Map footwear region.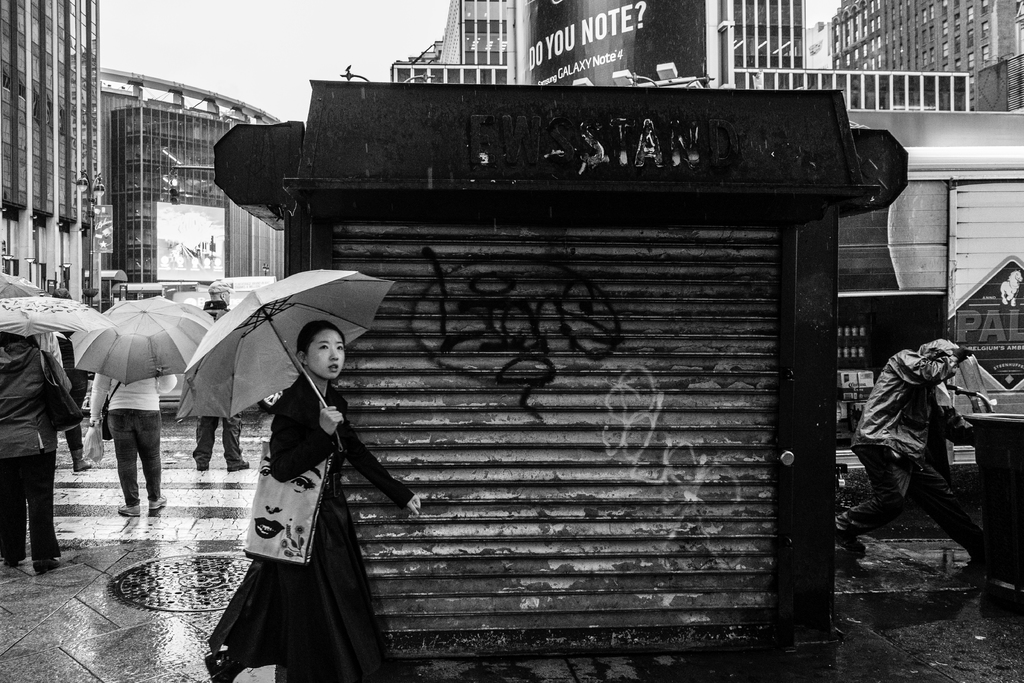
Mapped to <bbox>4, 554, 22, 567</bbox>.
